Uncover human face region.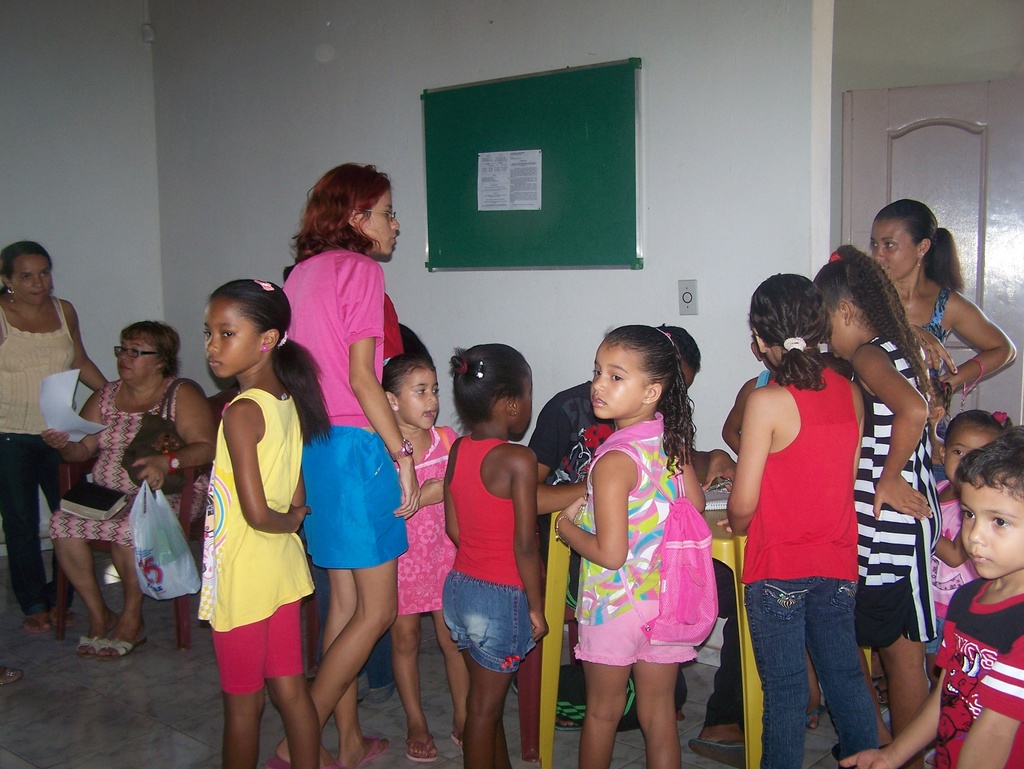
Uncovered: detection(513, 368, 528, 441).
